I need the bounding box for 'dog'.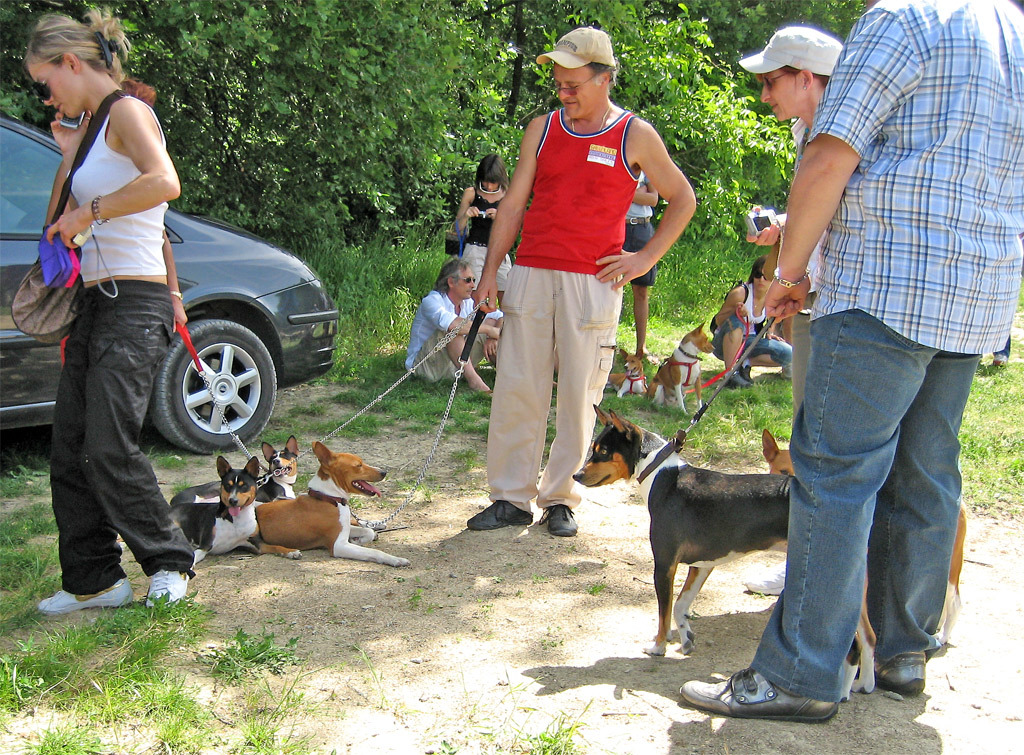
Here it is: select_region(609, 348, 645, 399).
